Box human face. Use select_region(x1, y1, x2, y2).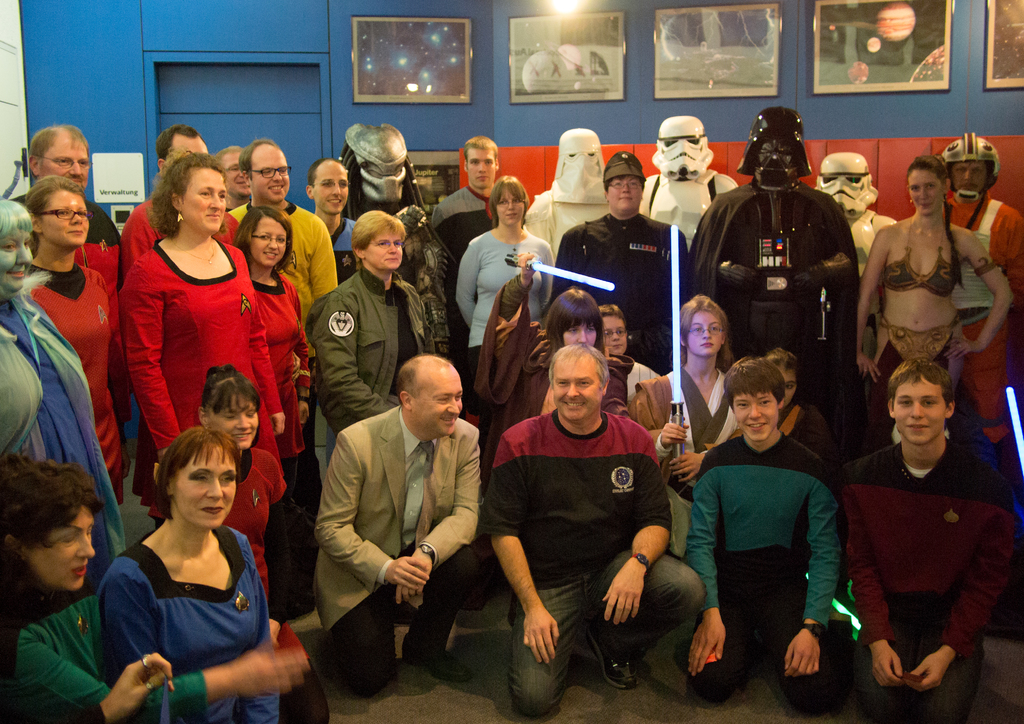
select_region(495, 188, 524, 222).
